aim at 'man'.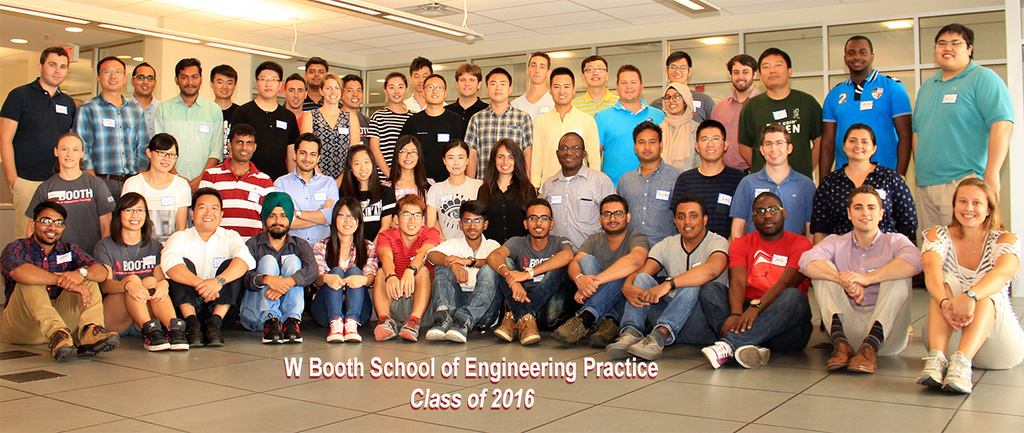
Aimed at (x1=567, y1=197, x2=642, y2=337).
